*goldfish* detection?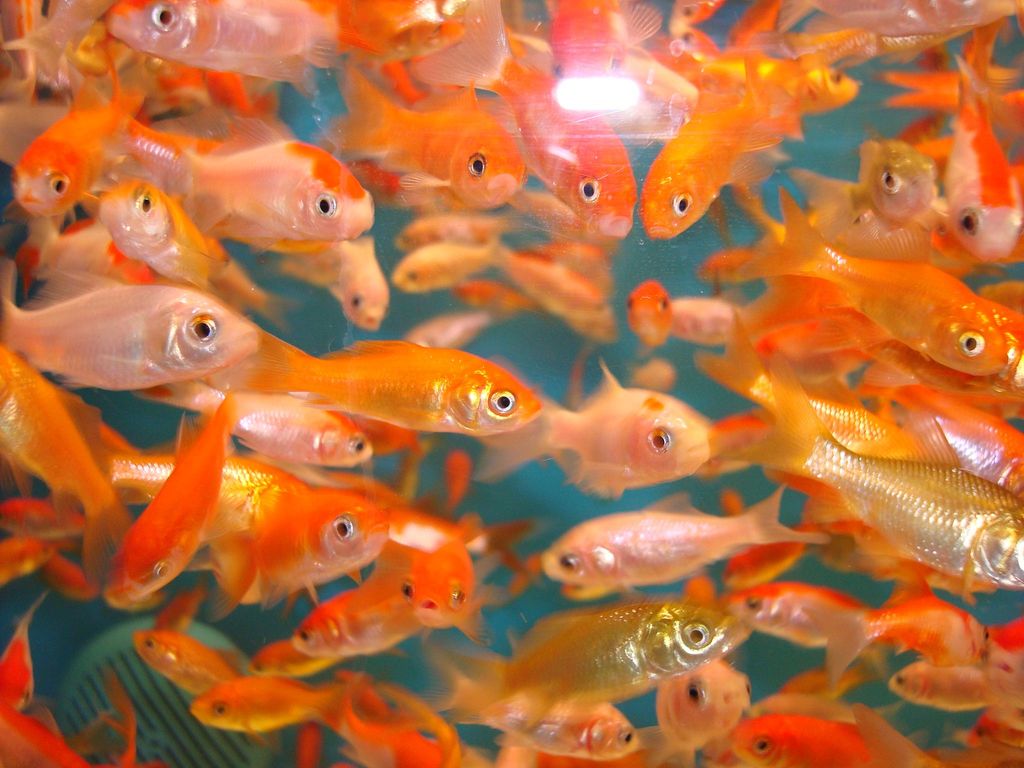
rect(257, 328, 537, 426)
